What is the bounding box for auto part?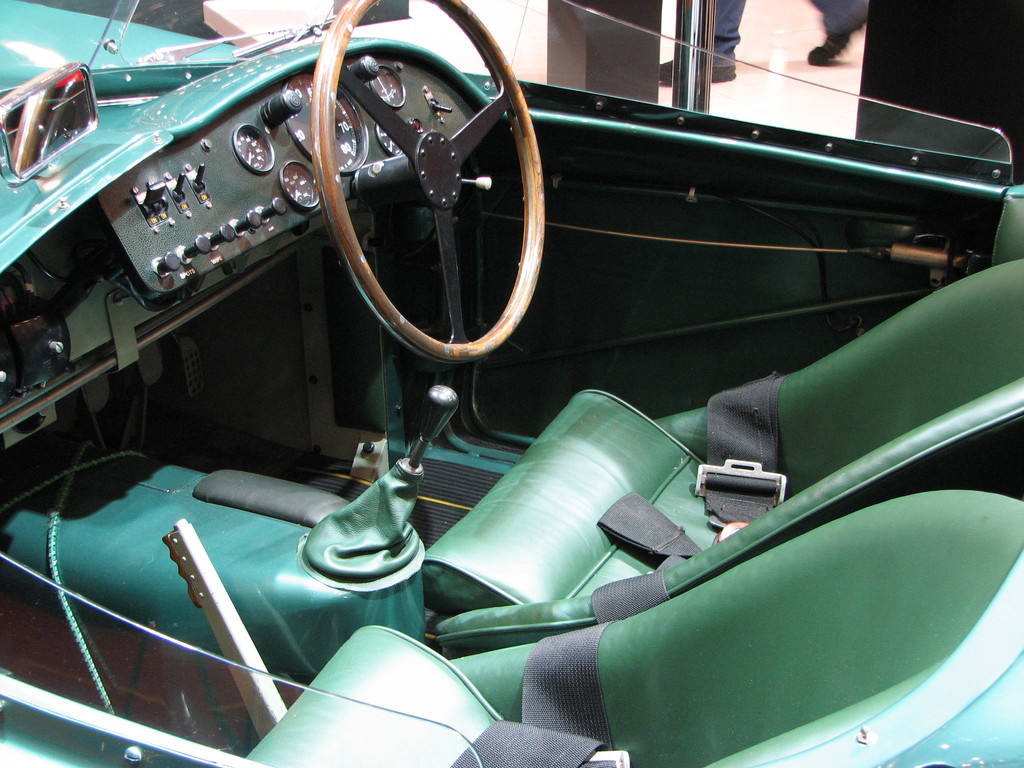
72/8/543/353.
